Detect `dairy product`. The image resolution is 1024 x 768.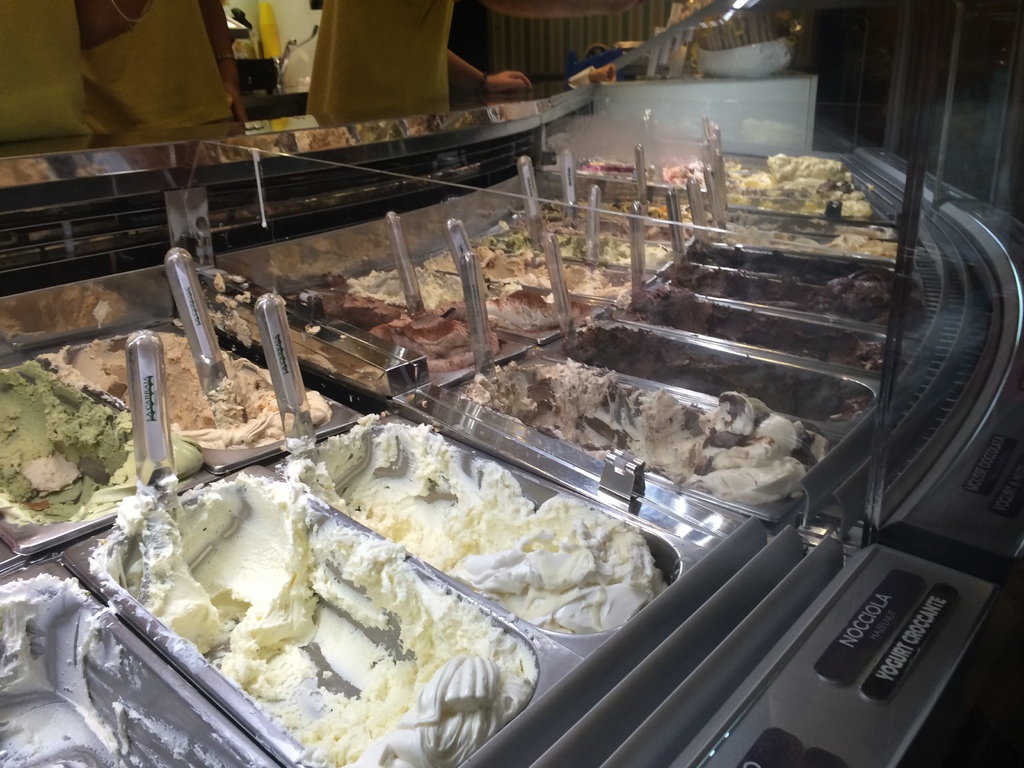
pyautogui.locateOnScreen(668, 297, 883, 372).
